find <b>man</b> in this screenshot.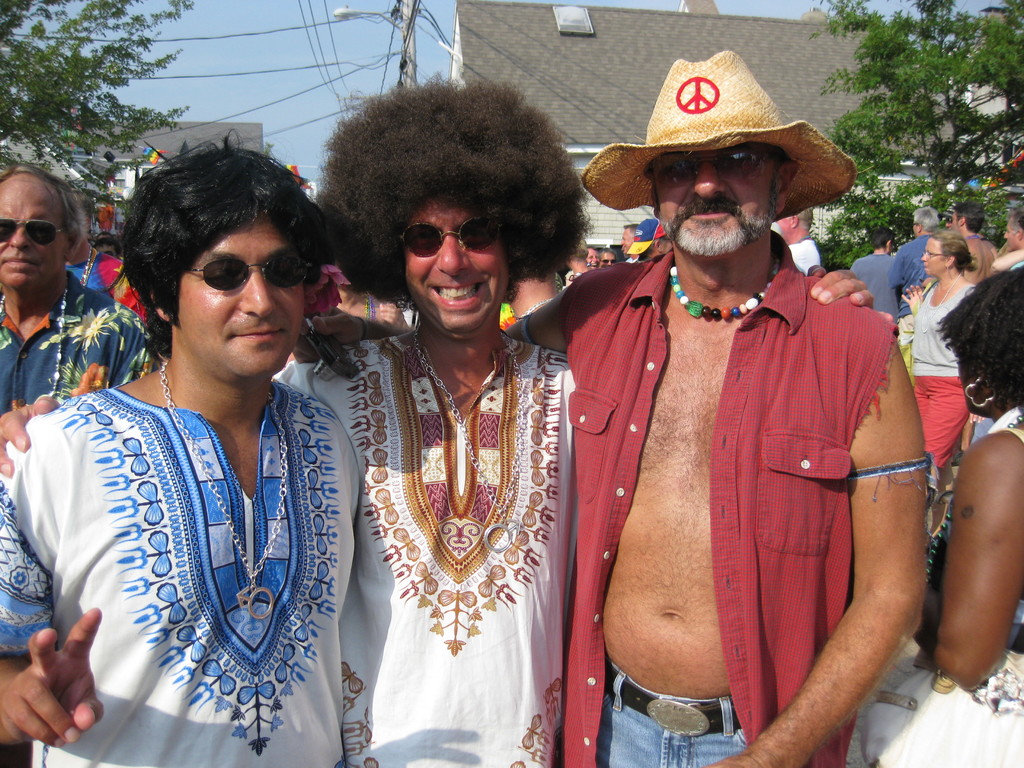
The bounding box for <b>man</b> is <bbox>628, 214, 673, 260</bbox>.
